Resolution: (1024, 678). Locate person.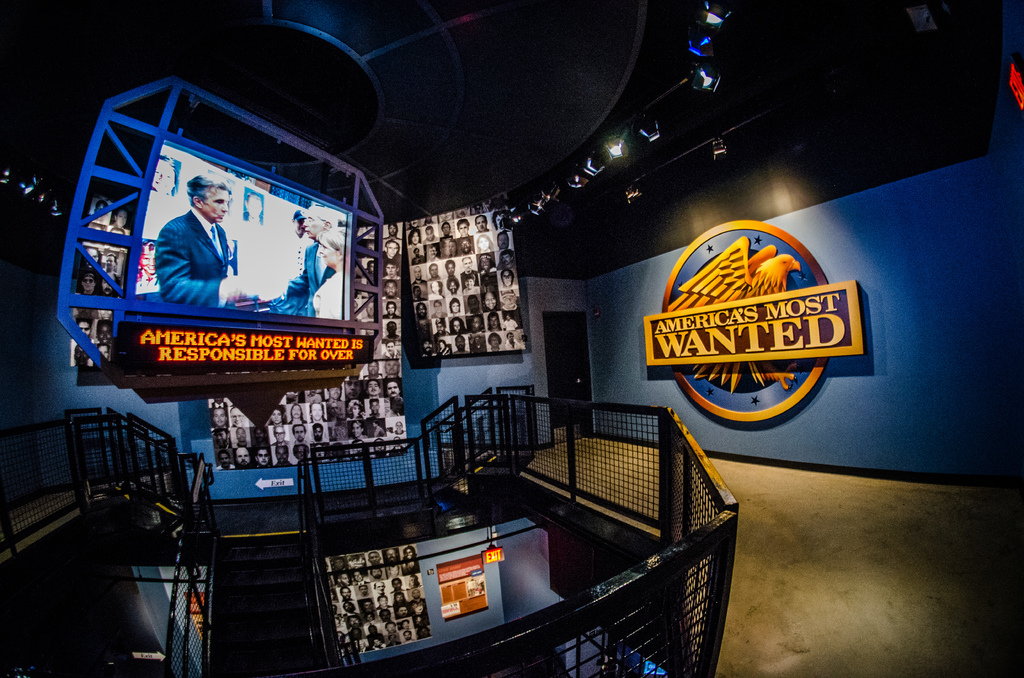
(273, 429, 286, 444).
